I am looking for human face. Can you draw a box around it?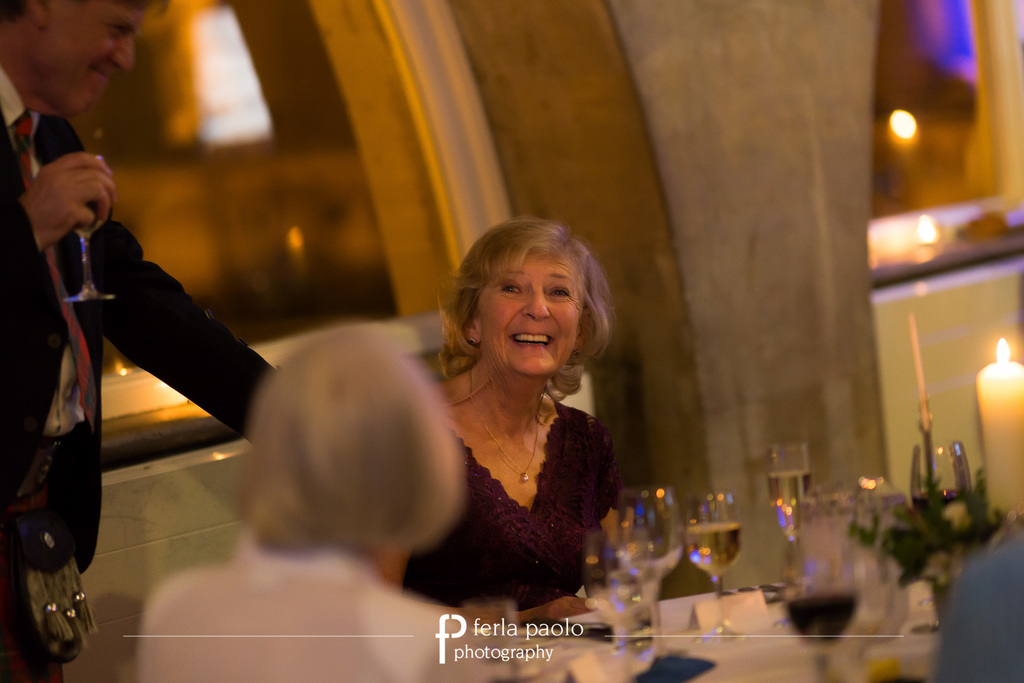
Sure, the bounding box is detection(40, 1, 150, 129).
